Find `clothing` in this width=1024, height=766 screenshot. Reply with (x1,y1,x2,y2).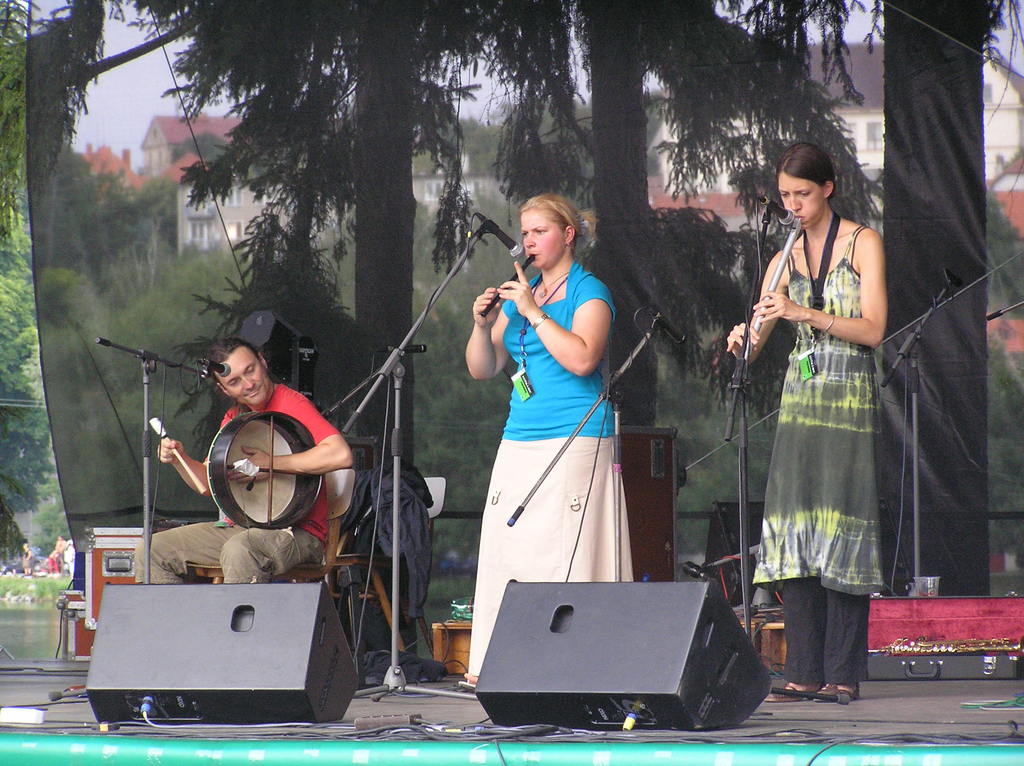
(49,549,58,571).
